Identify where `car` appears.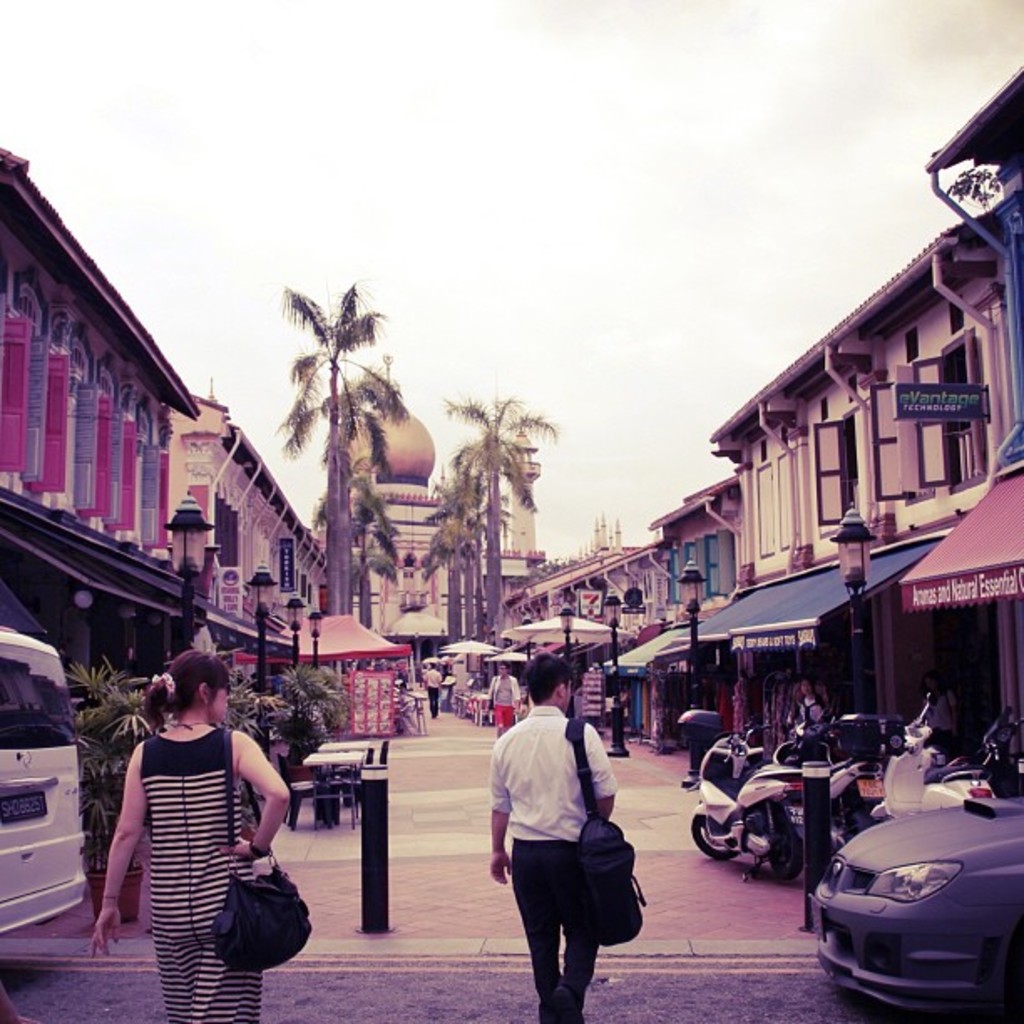
Appears at bbox=[817, 785, 1022, 1022].
